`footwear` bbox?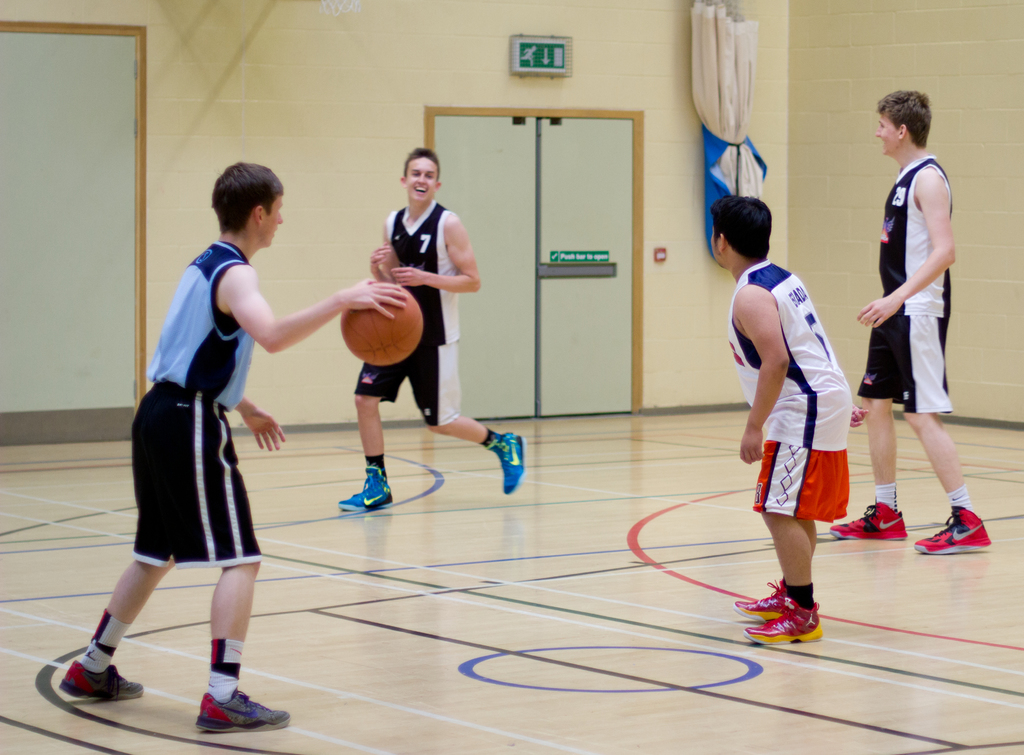
locate(195, 687, 291, 736)
